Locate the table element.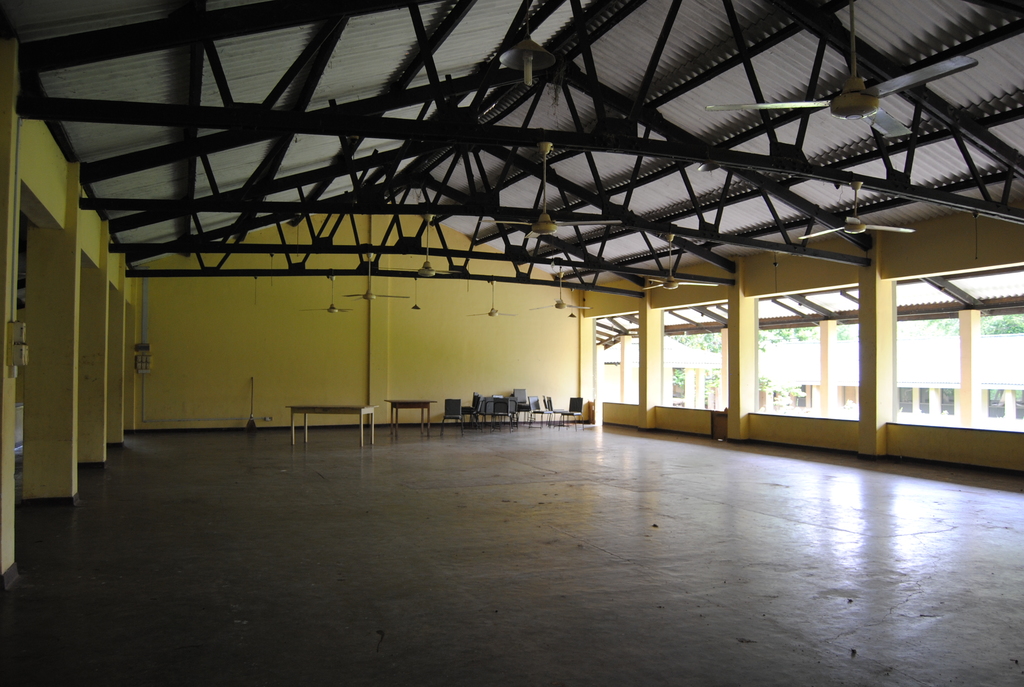
Element bbox: x1=285, y1=393, x2=380, y2=456.
